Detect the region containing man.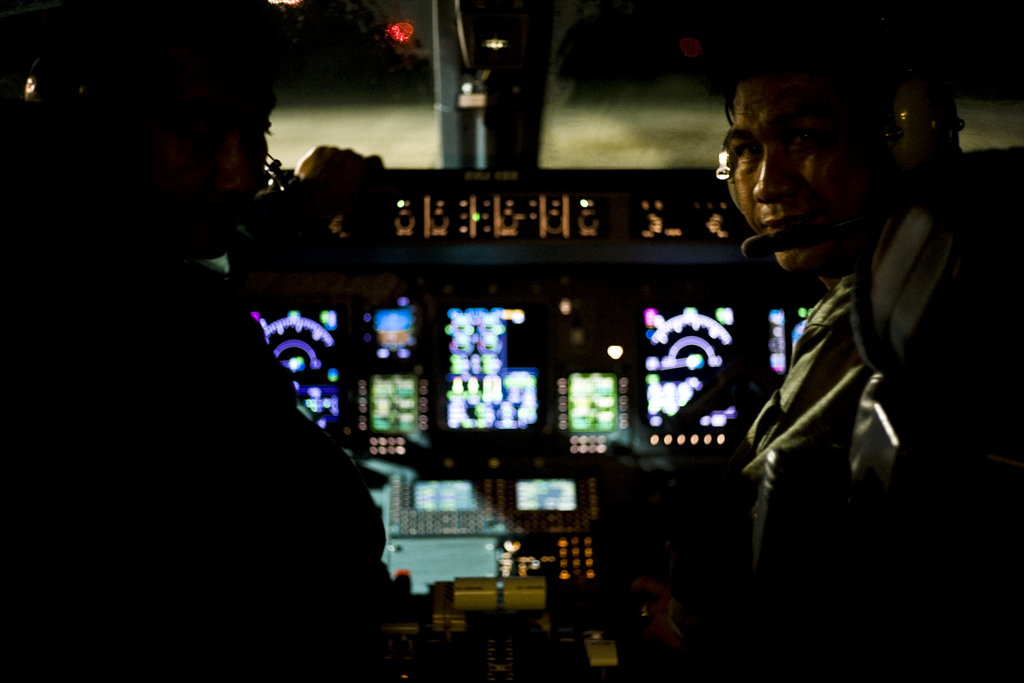
687,64,1004,479.
